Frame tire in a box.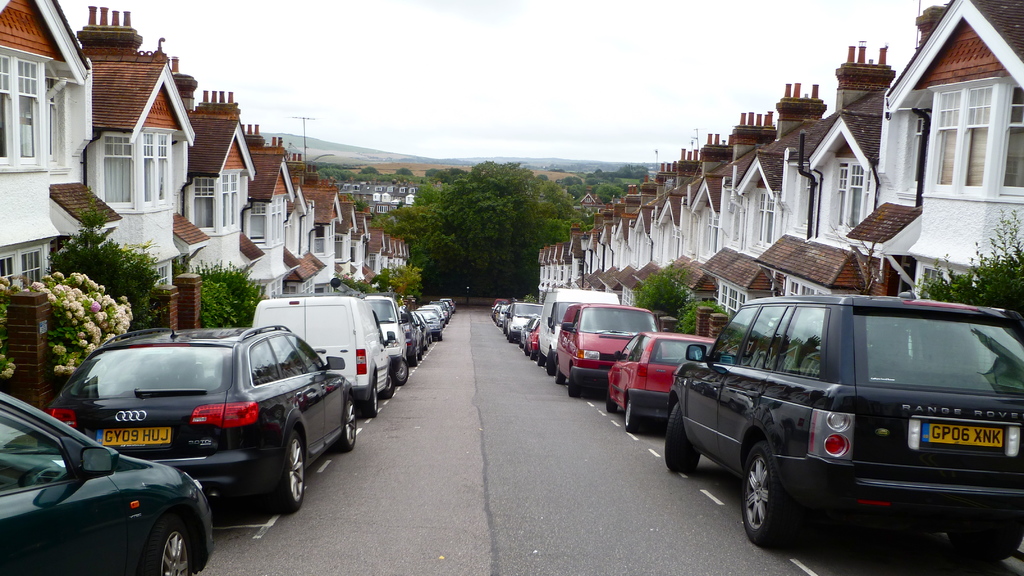
box=[557, 367, 564, 385].
